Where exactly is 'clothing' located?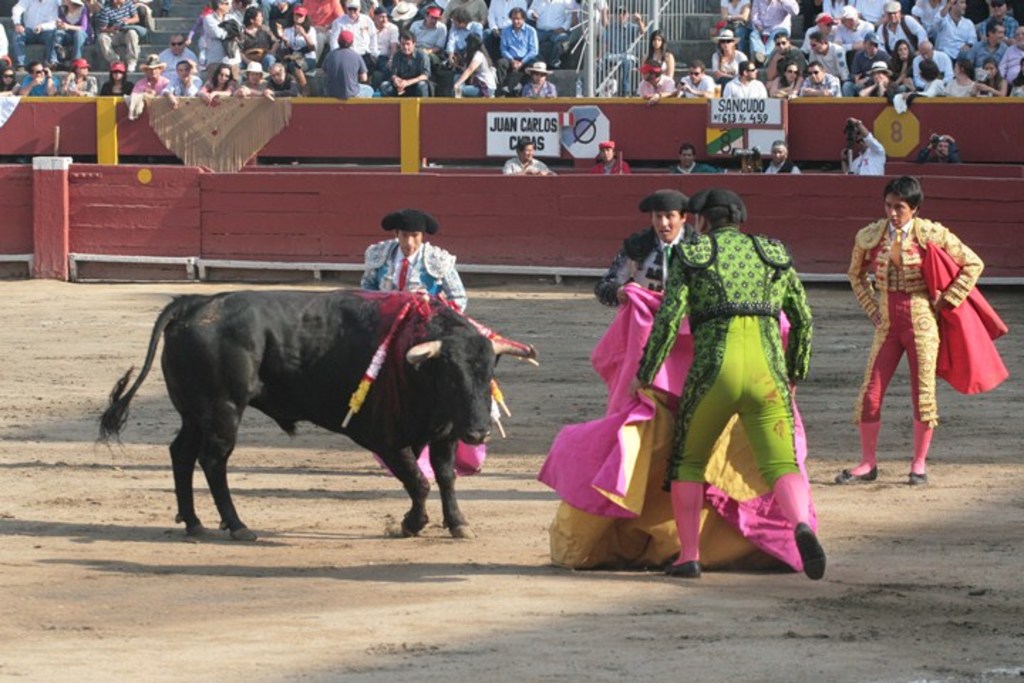
Its bounding box is bbox=[757, 158, 806, 175].
